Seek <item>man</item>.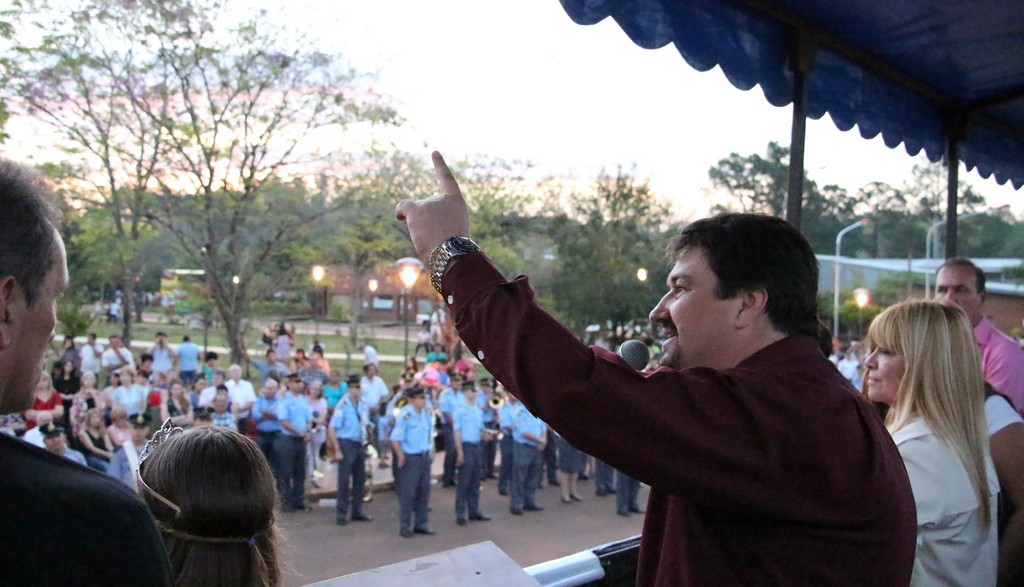
region(277, 367, 314, 522).
